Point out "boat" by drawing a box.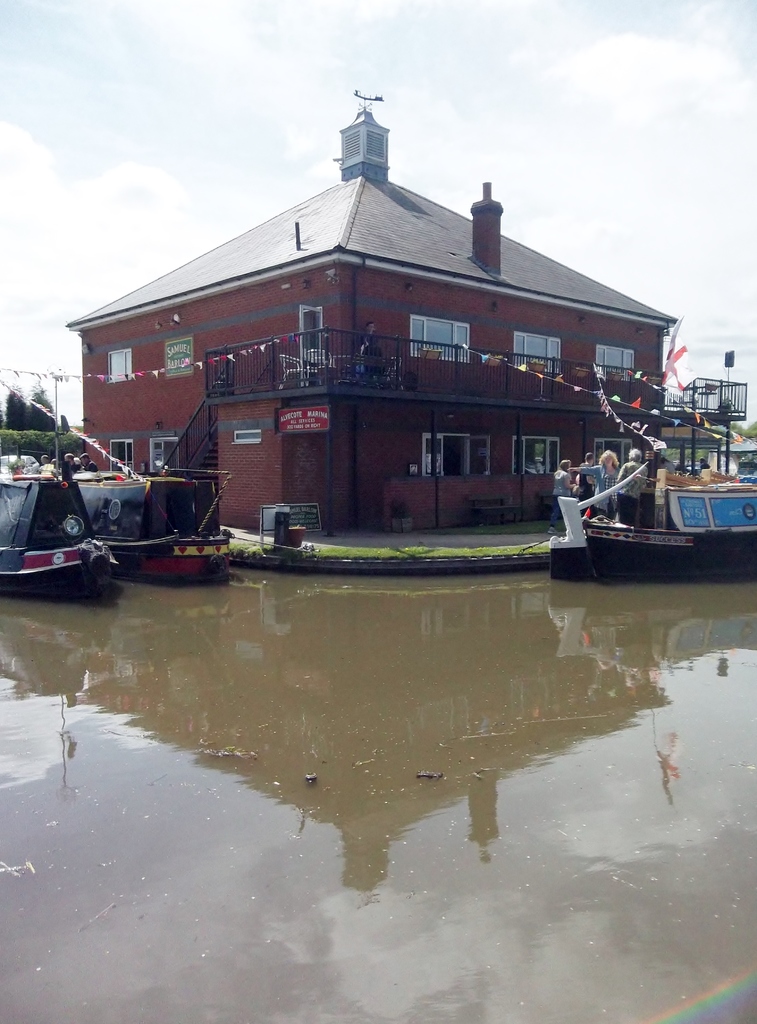
BBox(64, 465, 242, 589).
